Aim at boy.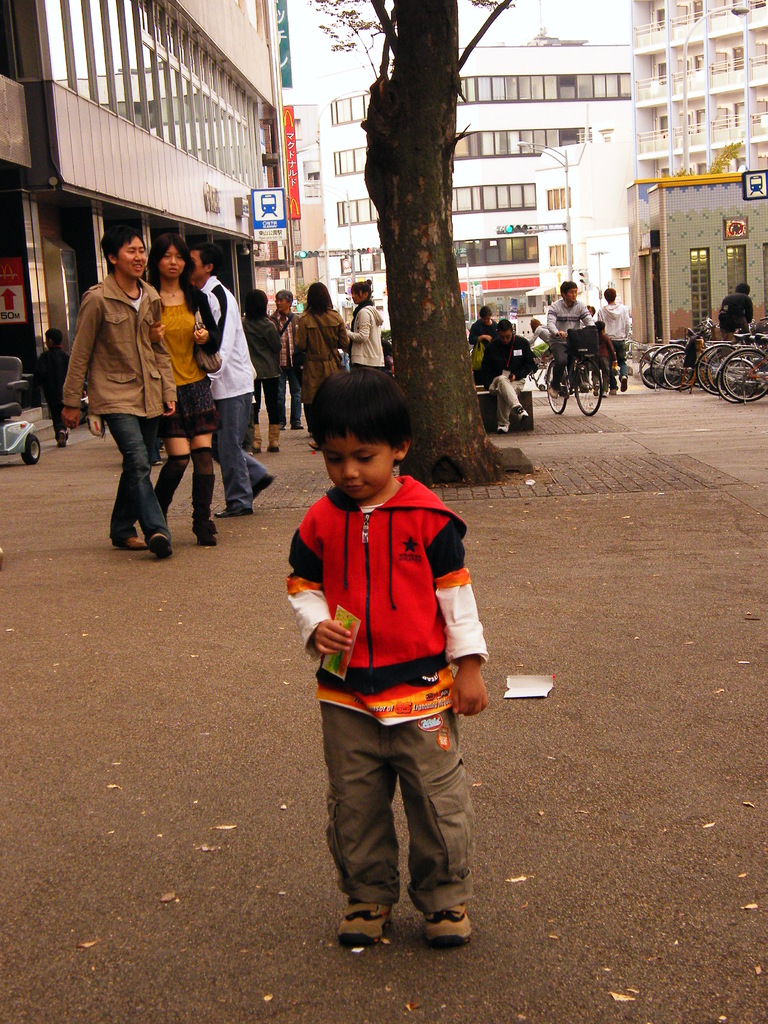
Aimed at pyautogui.locateOnScreen(35, 329, 73, 445).
